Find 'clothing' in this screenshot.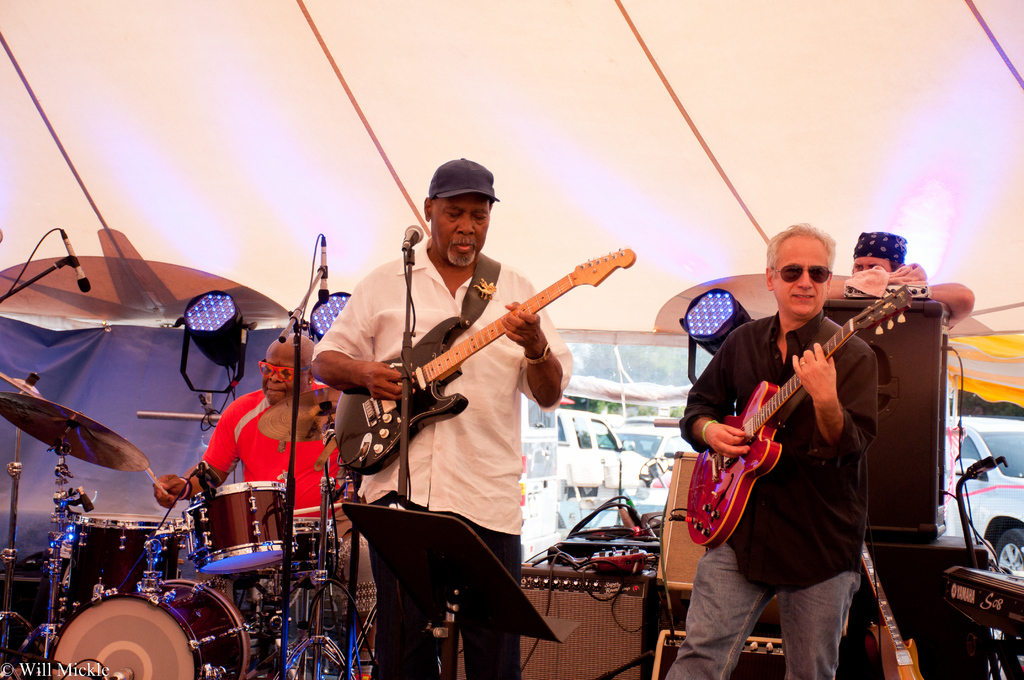
The bounding box for 'clothing' is bbox(196, 385, 381, 610).
